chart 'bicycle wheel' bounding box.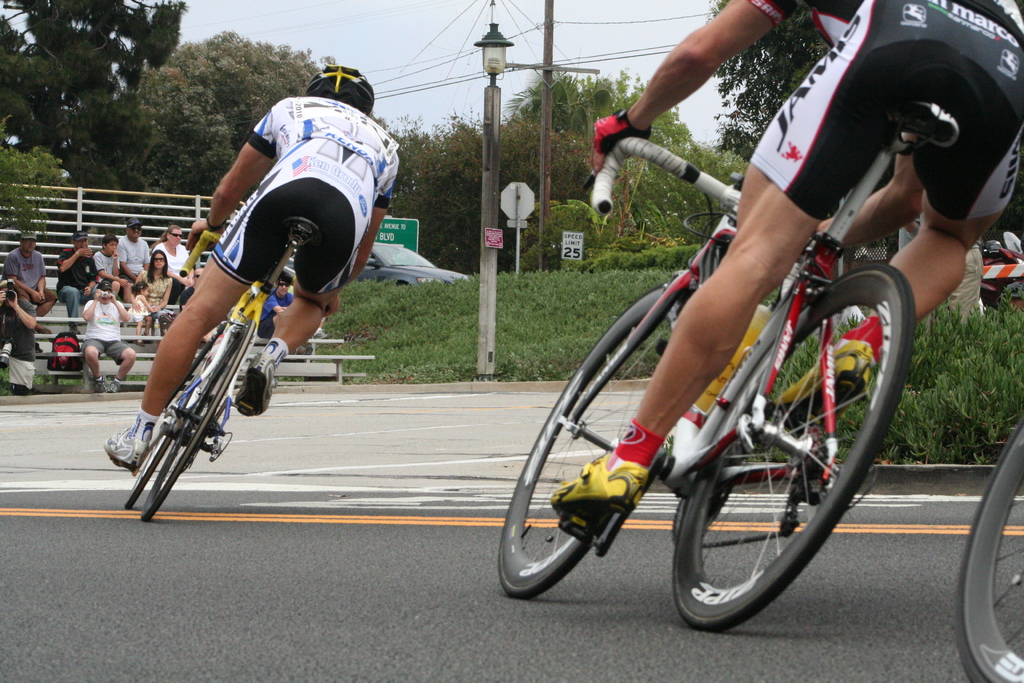
Charted: locate(140, 309, 262, 521).
